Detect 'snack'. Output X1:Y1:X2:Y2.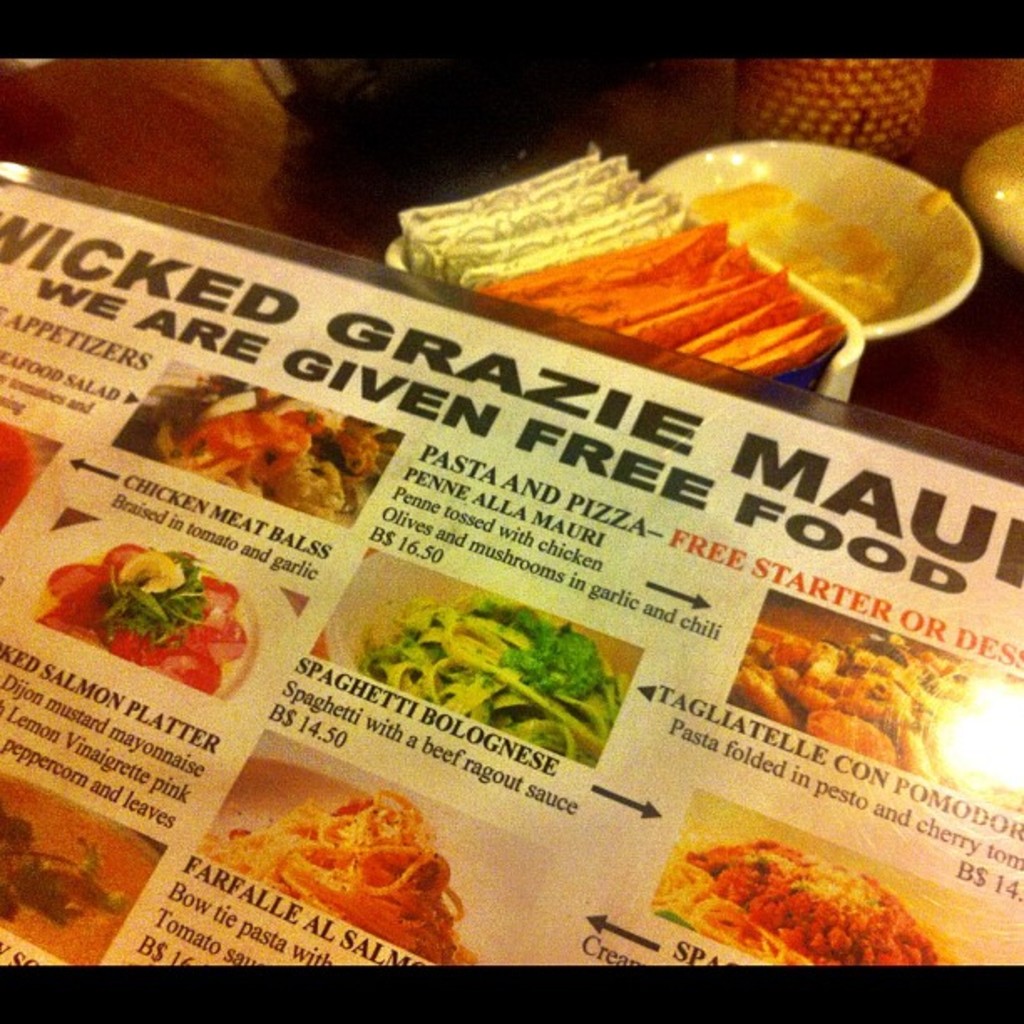
649:840:949:964.
